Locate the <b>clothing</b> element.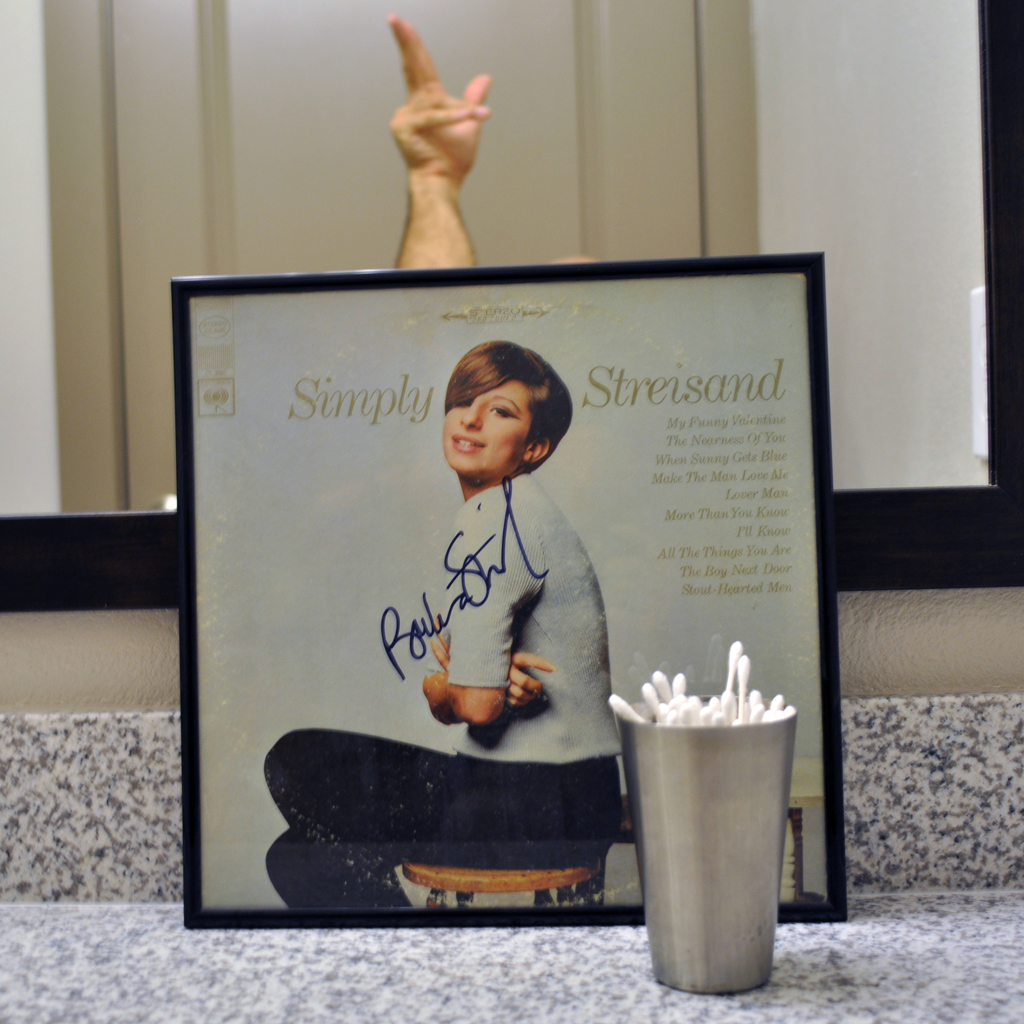
Element bbox: Rect(261, 469, 622, 920).
